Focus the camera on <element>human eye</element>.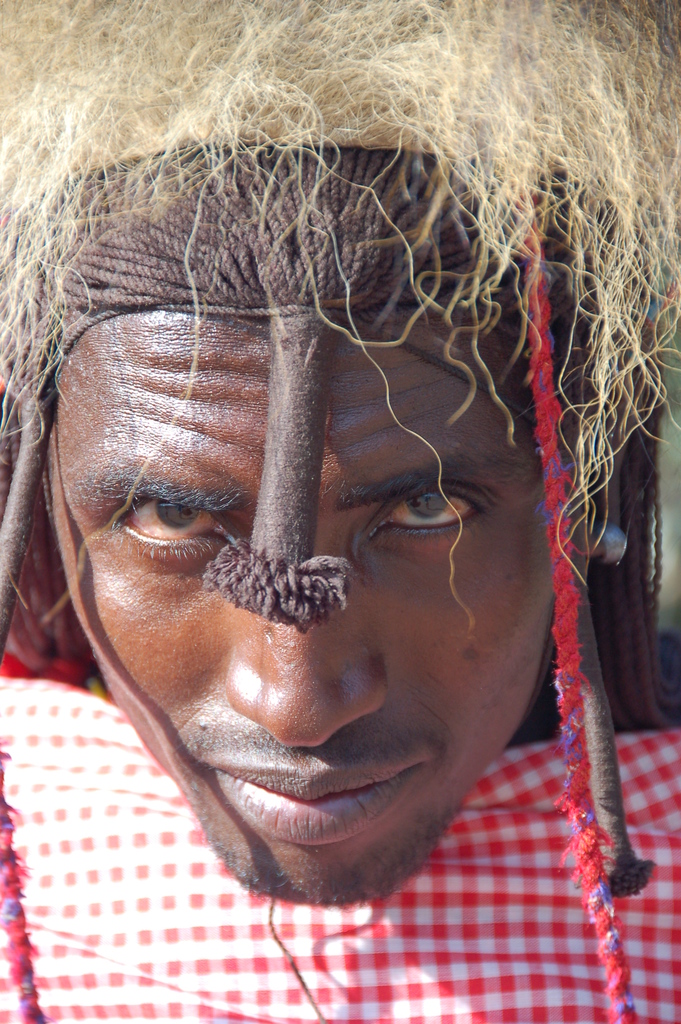
Focus region: {"left": 366, "top": 476, "right": 503, "bottom": 559}.
